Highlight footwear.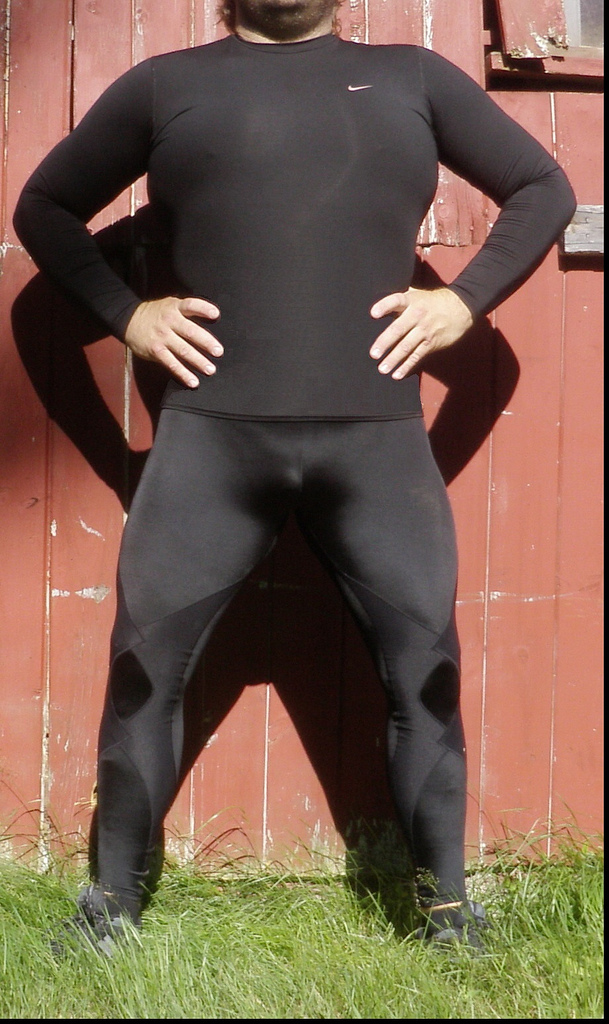
Highlighted region: BBox(416, 901, 485, 950).
